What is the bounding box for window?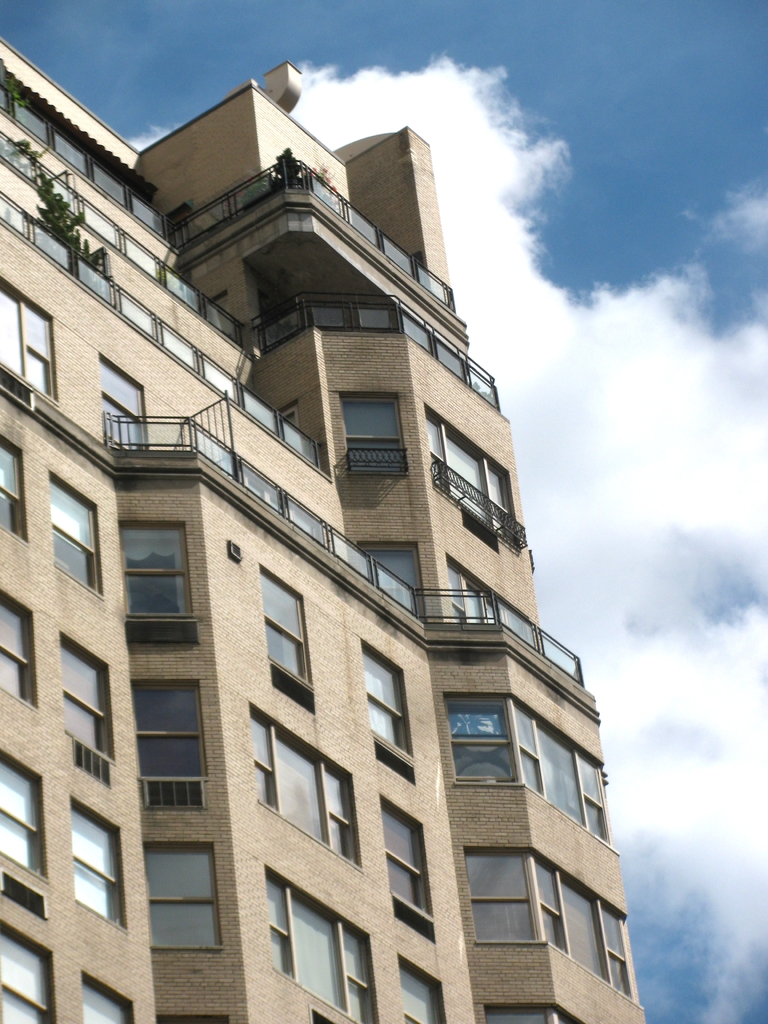
<region>79, 968, 128, 1023</region>.
